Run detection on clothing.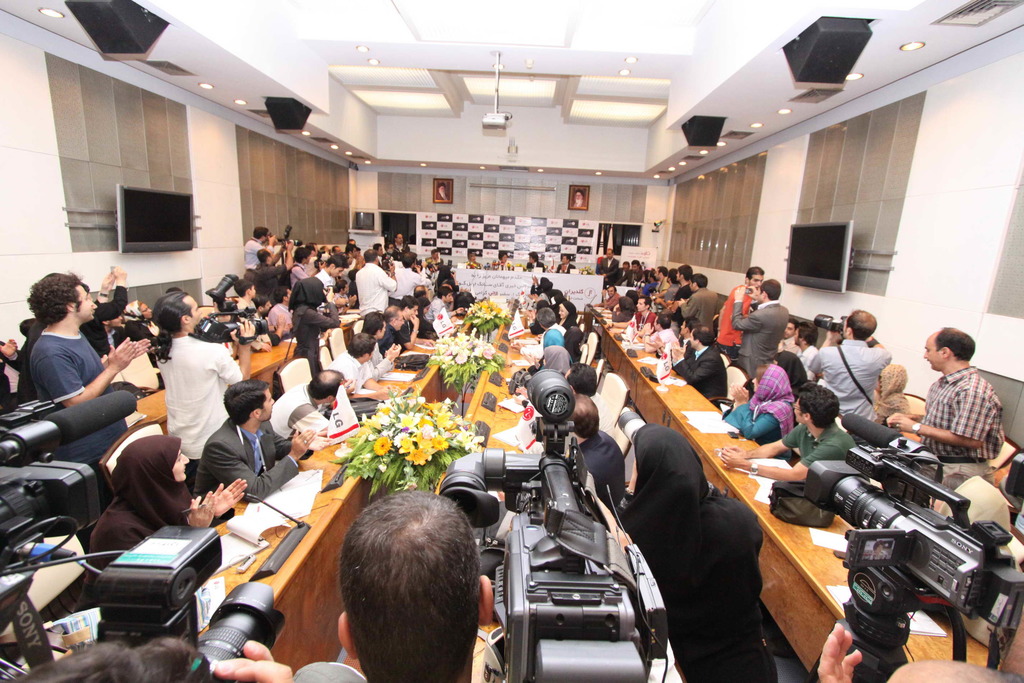
Result: l=496, t=263, r=511, b=271.
